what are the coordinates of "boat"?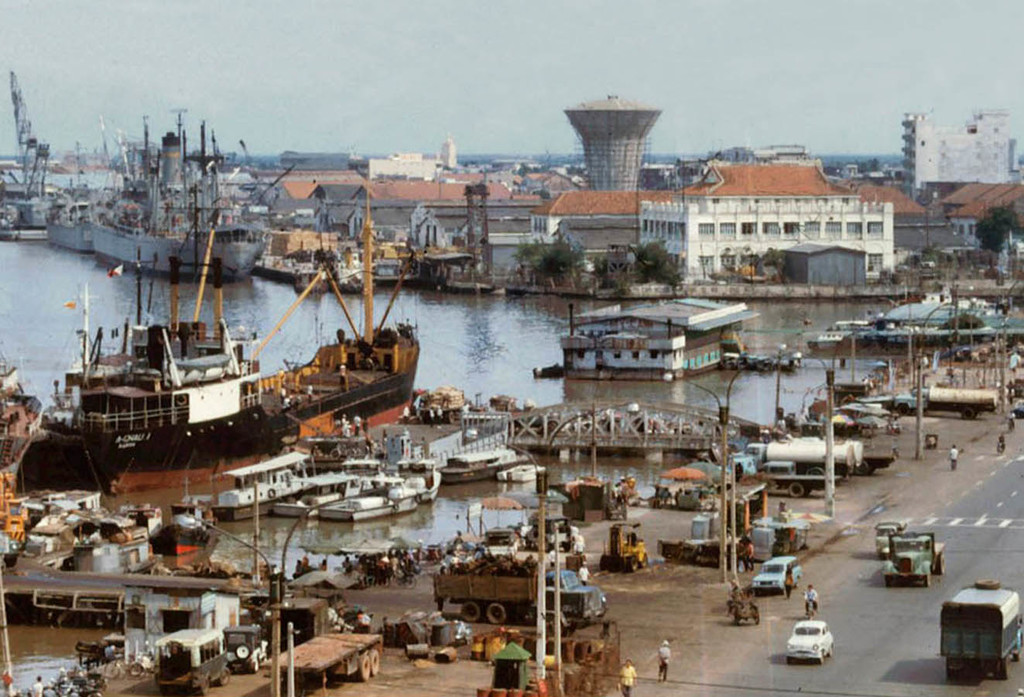
<bbox>166, 477, 217, 517</bbox>.
